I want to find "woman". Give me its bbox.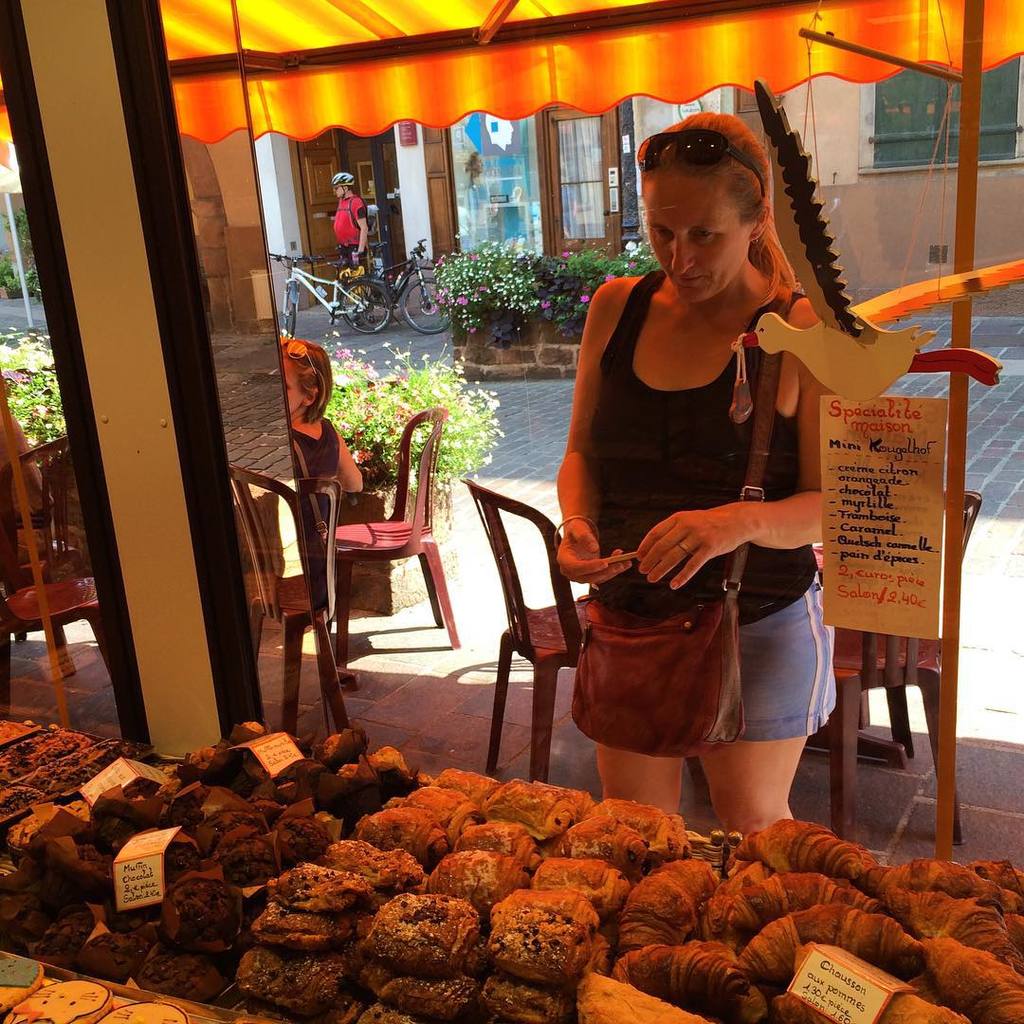
detection(276, 320, 372, 521).
